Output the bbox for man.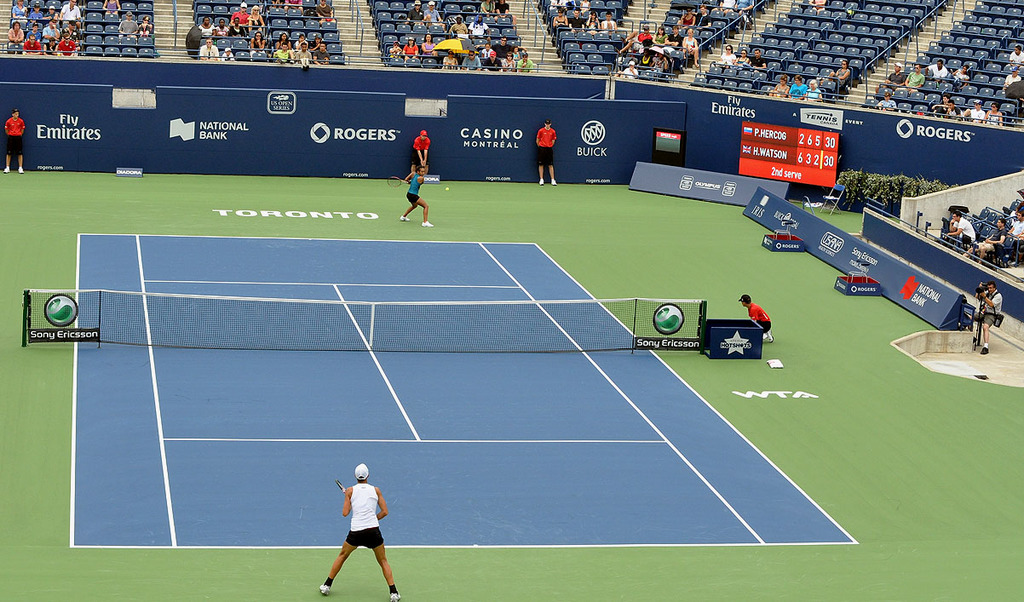
(left=461, top=50, right=481, bottom=77).
